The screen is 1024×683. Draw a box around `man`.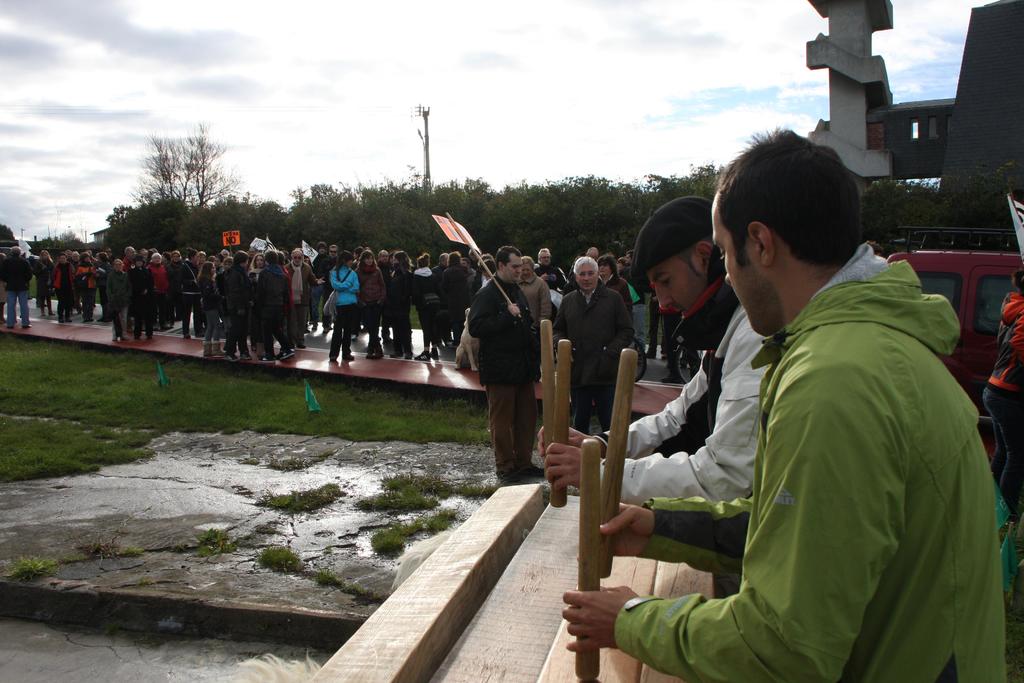
{"left": 280, "top": 249, "right": 290, "bottom": 265}.
